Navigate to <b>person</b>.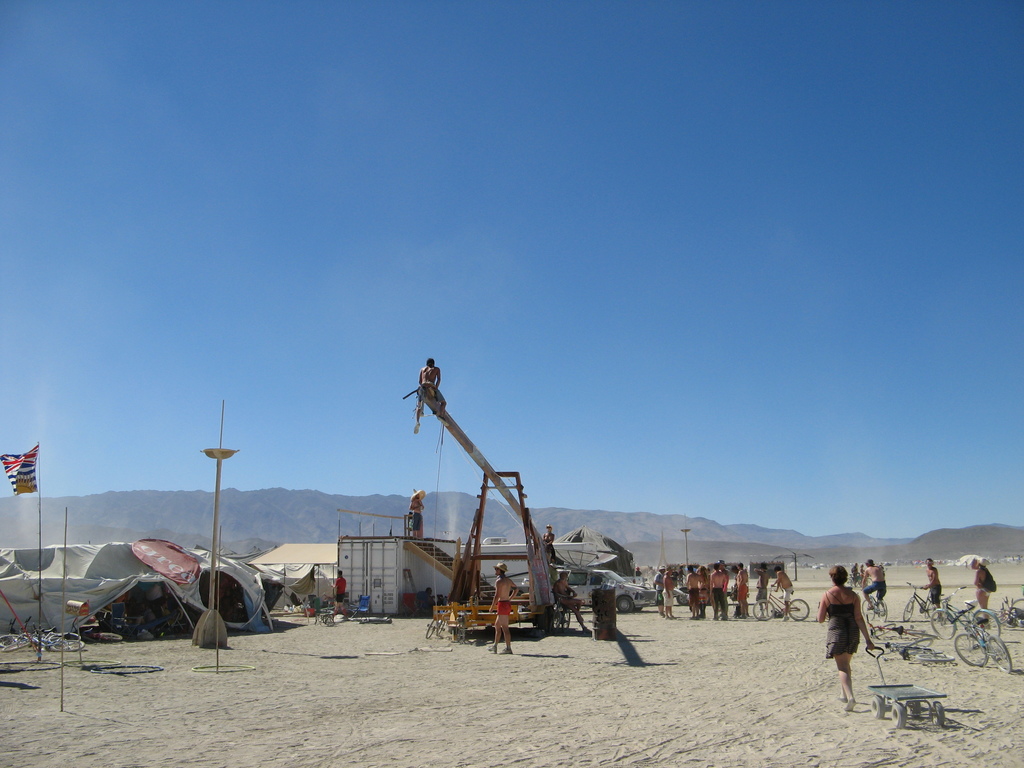
Navigation target: [x1=408, y1=489, x2=424, y2=537].
